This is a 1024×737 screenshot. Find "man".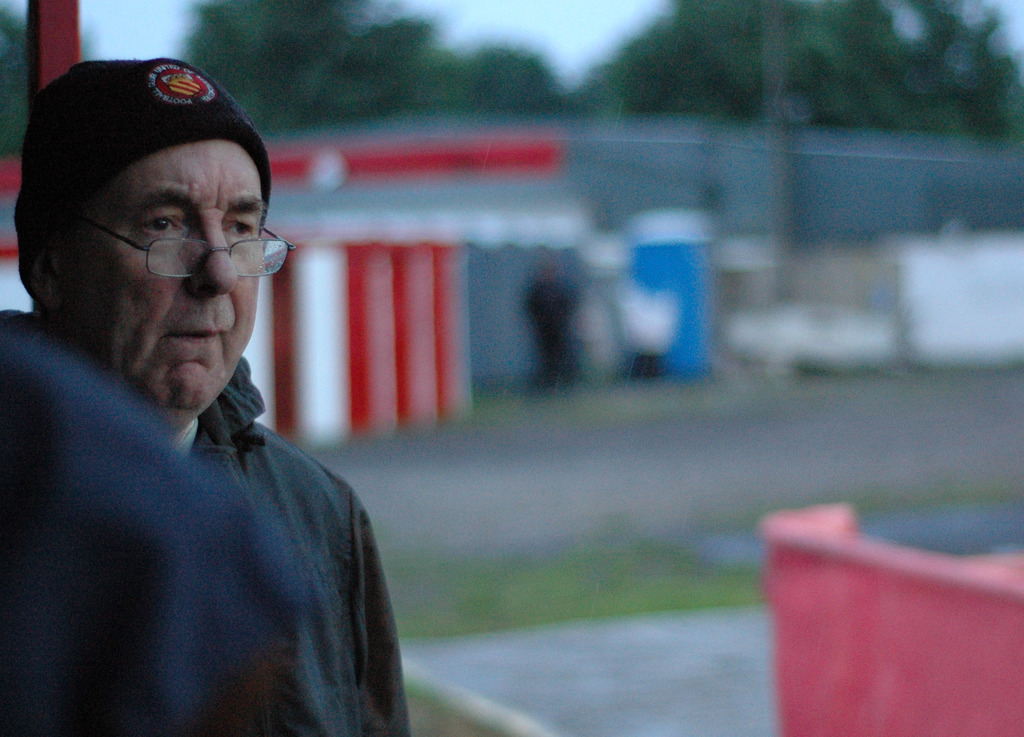
Bounding box: l=0, t=314, r=366, b=736.
